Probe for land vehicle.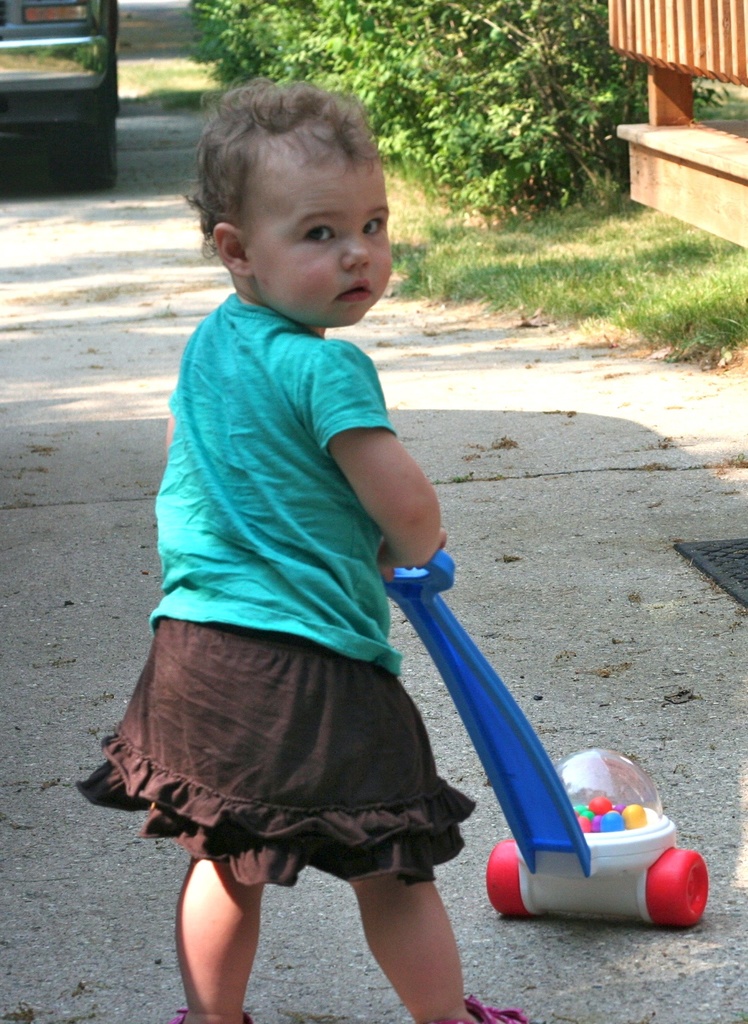
Probe result: crop(0, 2, 142, 186).
